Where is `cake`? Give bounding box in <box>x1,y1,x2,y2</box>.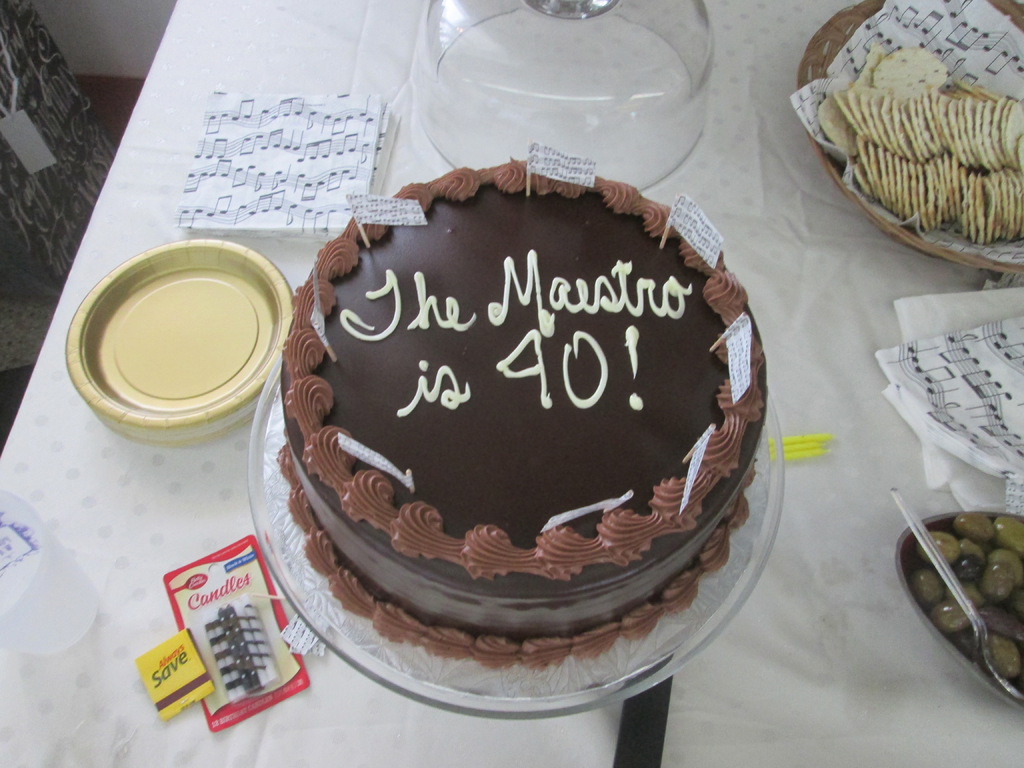
<box>273,161,767,671</box>.
